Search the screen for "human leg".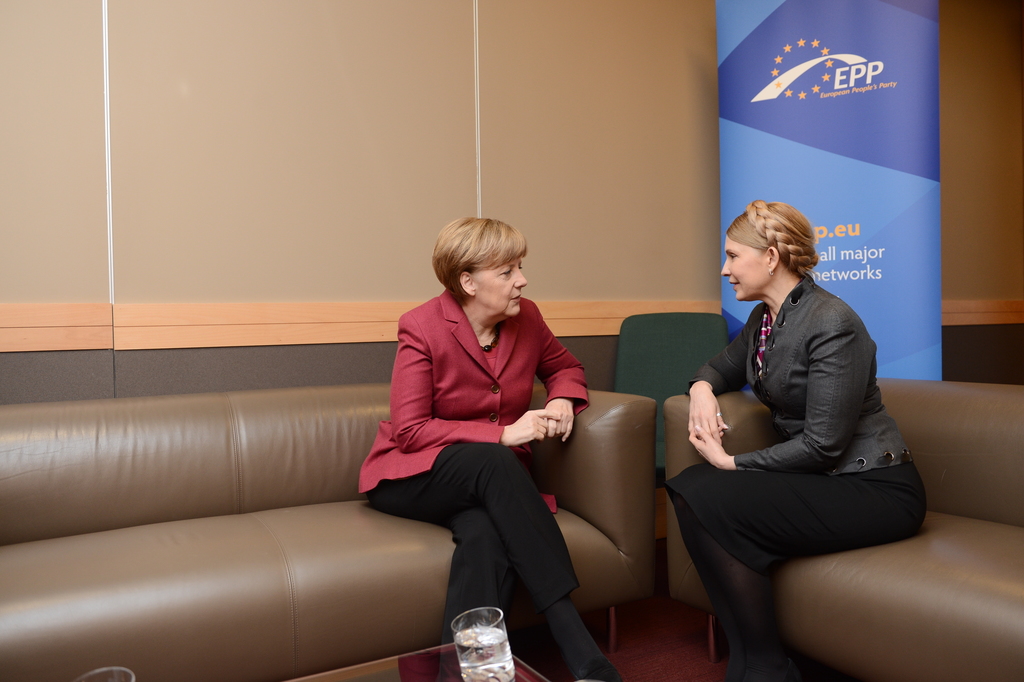
Found at (x1=371, y1=441, x2=615, y2=681).
